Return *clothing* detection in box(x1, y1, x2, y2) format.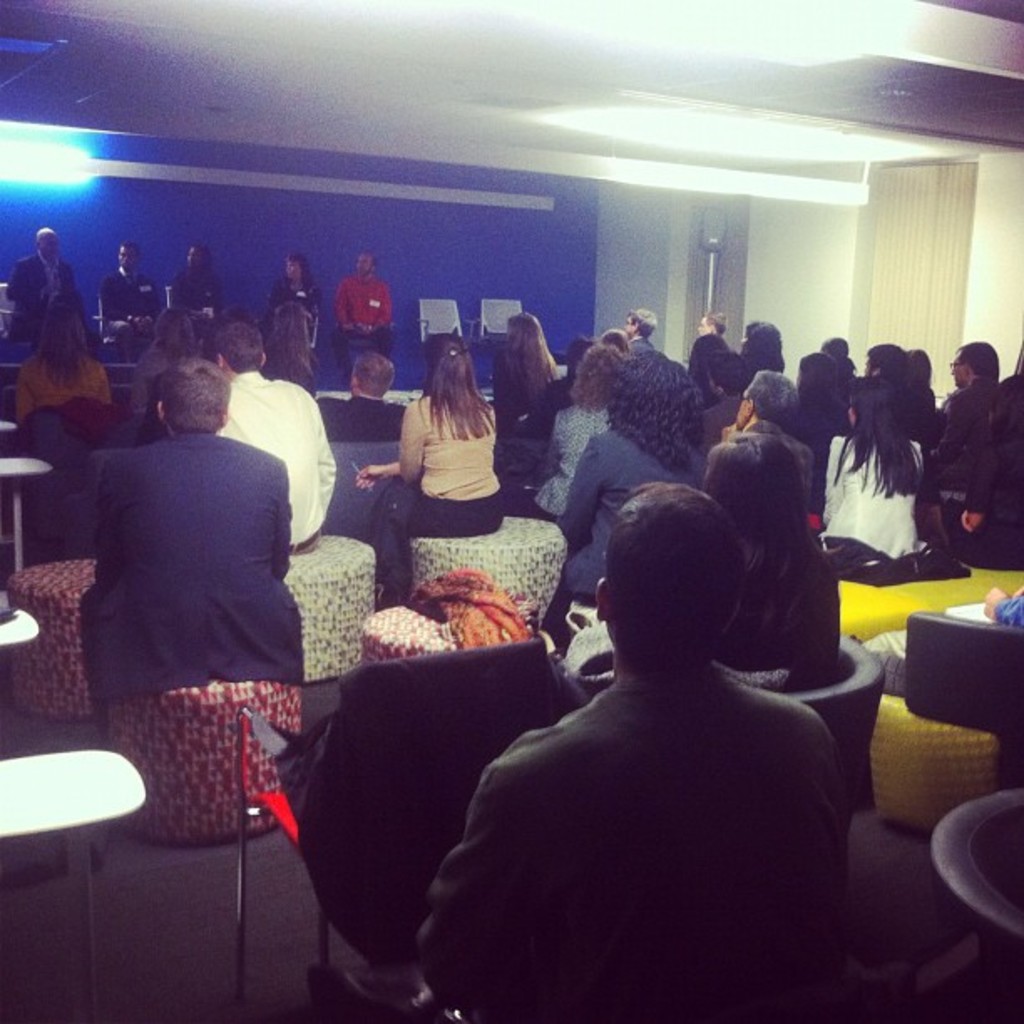
box(934, 408, 1022, 572).
